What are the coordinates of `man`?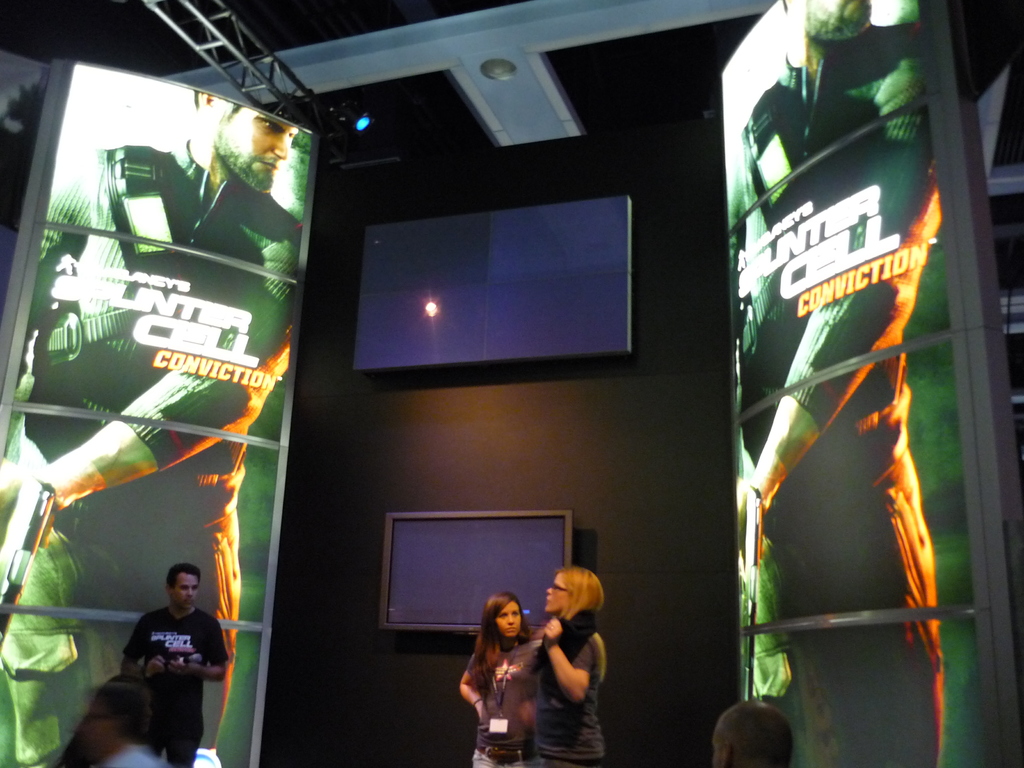
region(95, 564, 228, 742).
